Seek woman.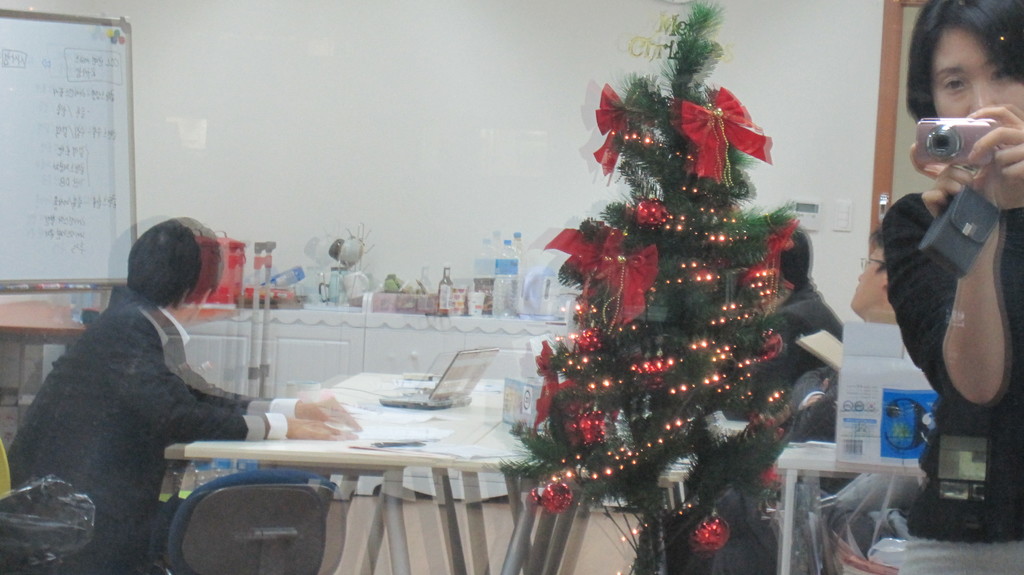
left=862, top=15, right=1021, bottom=529.
